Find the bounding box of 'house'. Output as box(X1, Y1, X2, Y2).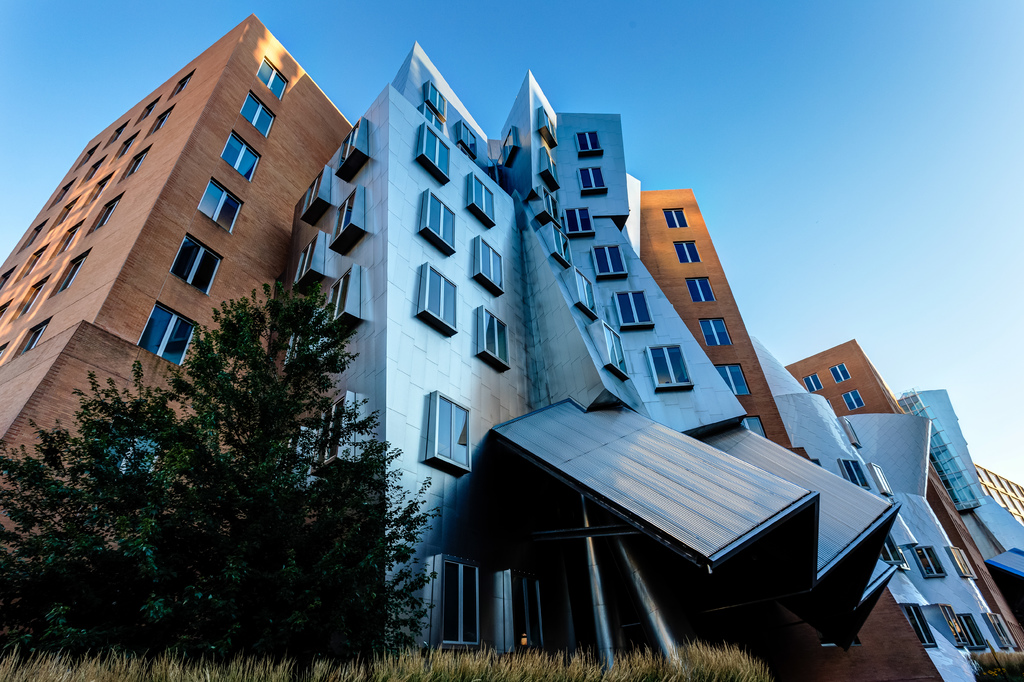
box(0, 17, 356, 569).
